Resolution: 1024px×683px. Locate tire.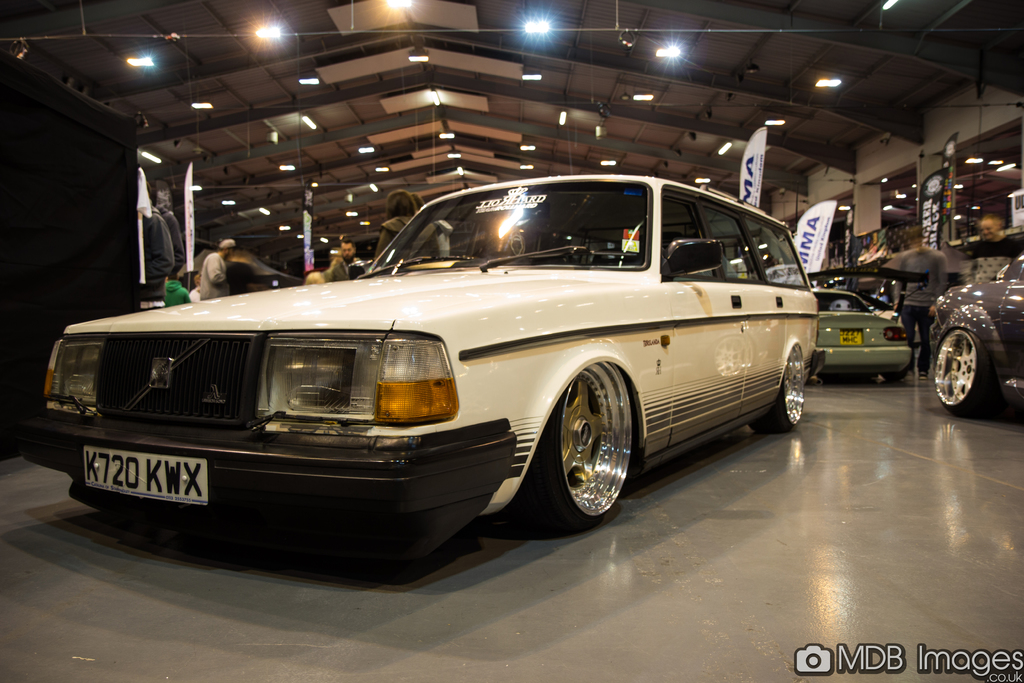
select_region(934, 328, 979, 411).
